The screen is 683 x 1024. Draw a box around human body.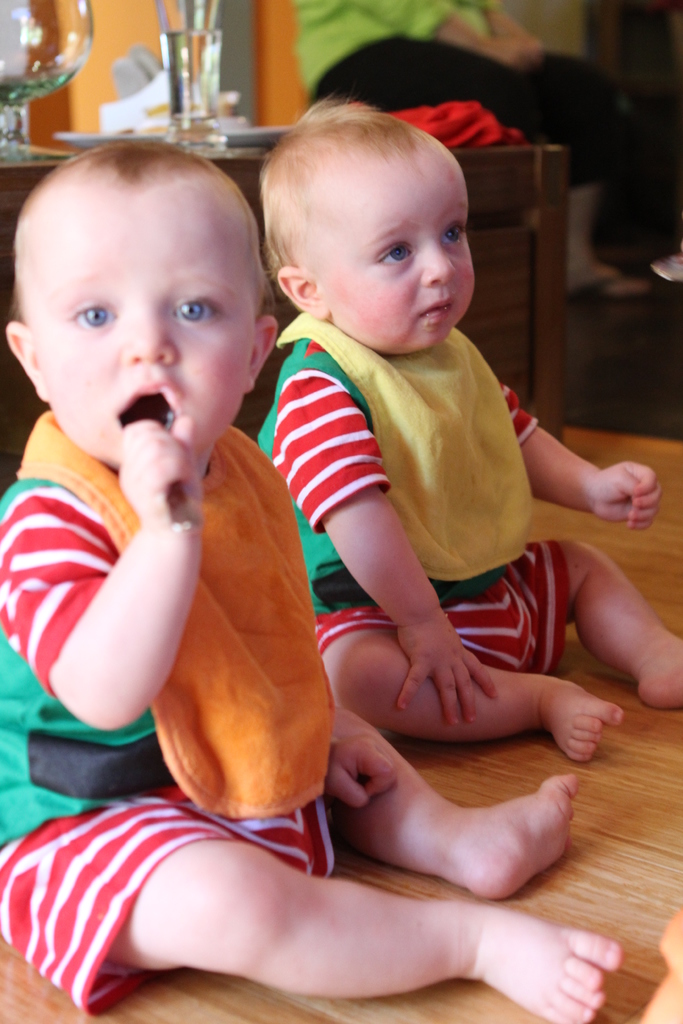
[241, 83, 682, 753].
